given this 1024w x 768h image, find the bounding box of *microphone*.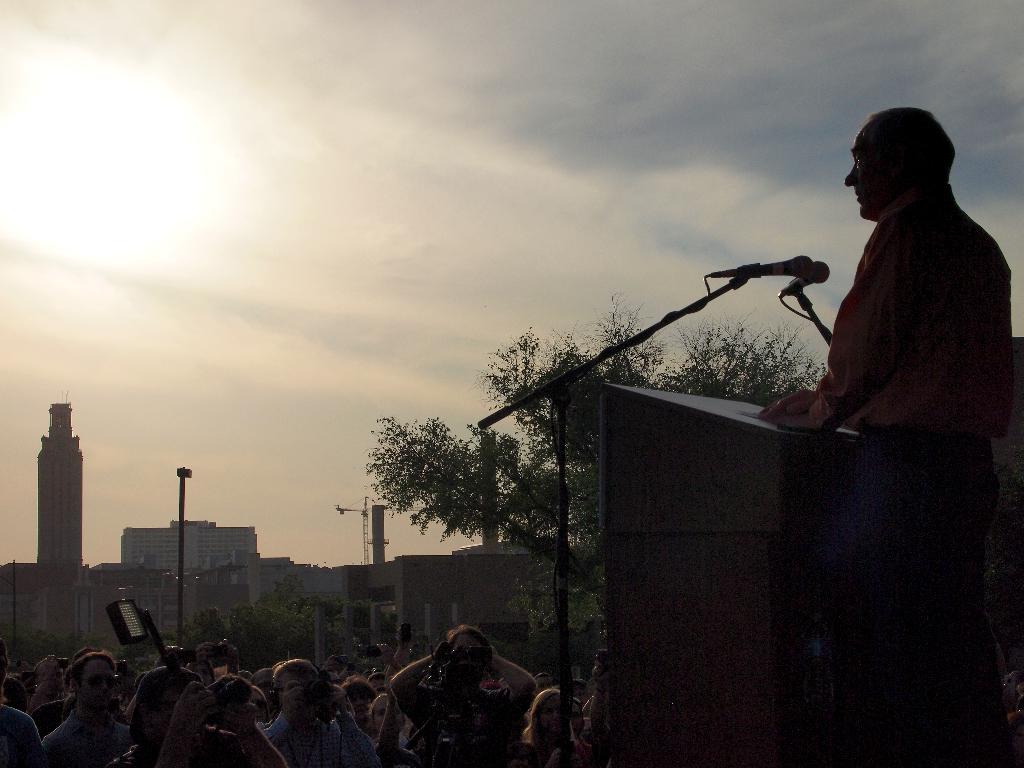
<region>789, 264, 829, 283</region>.
